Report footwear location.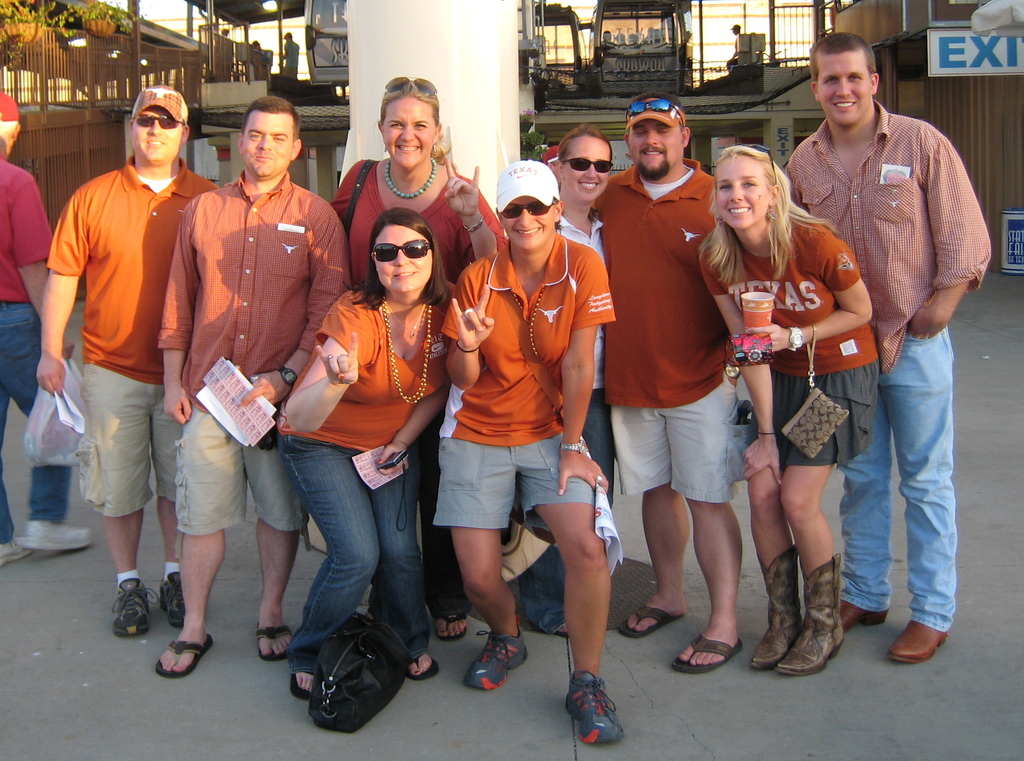
Report: bbox(21, 520, 96, 547).
